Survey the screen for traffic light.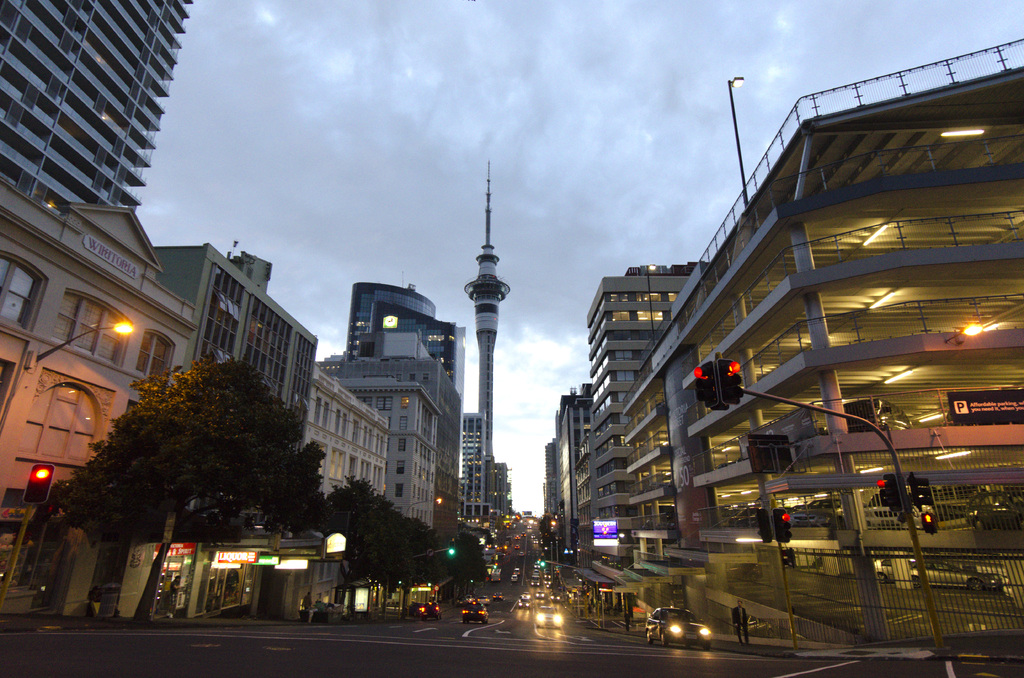
Survey found: 922, 511, 938, 532.
